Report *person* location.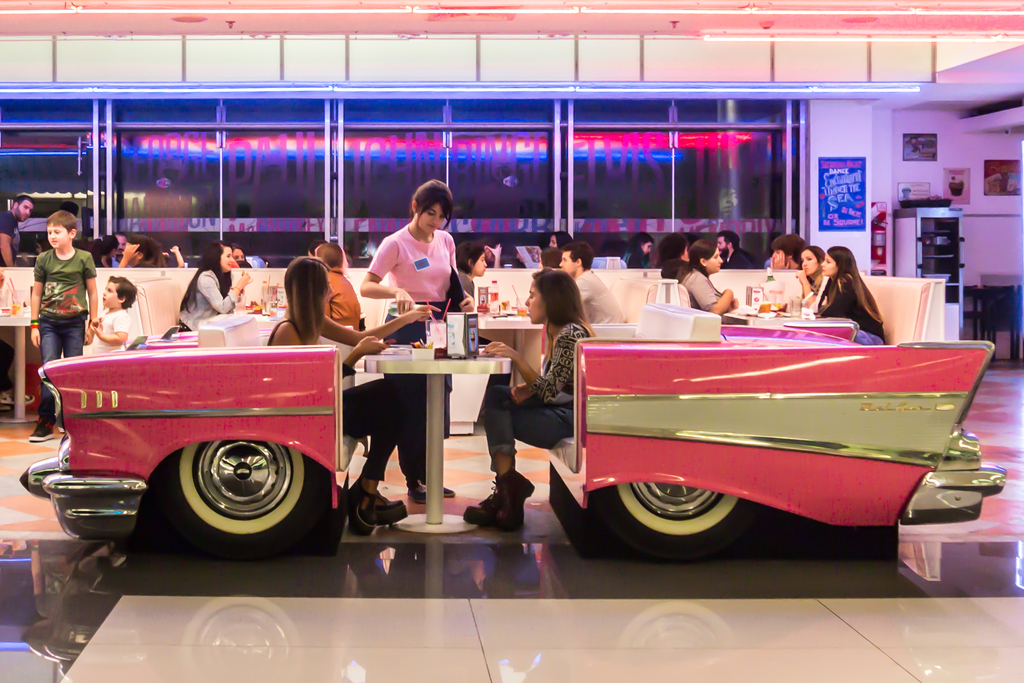
Report: locate(550, 230, 570, 239).
